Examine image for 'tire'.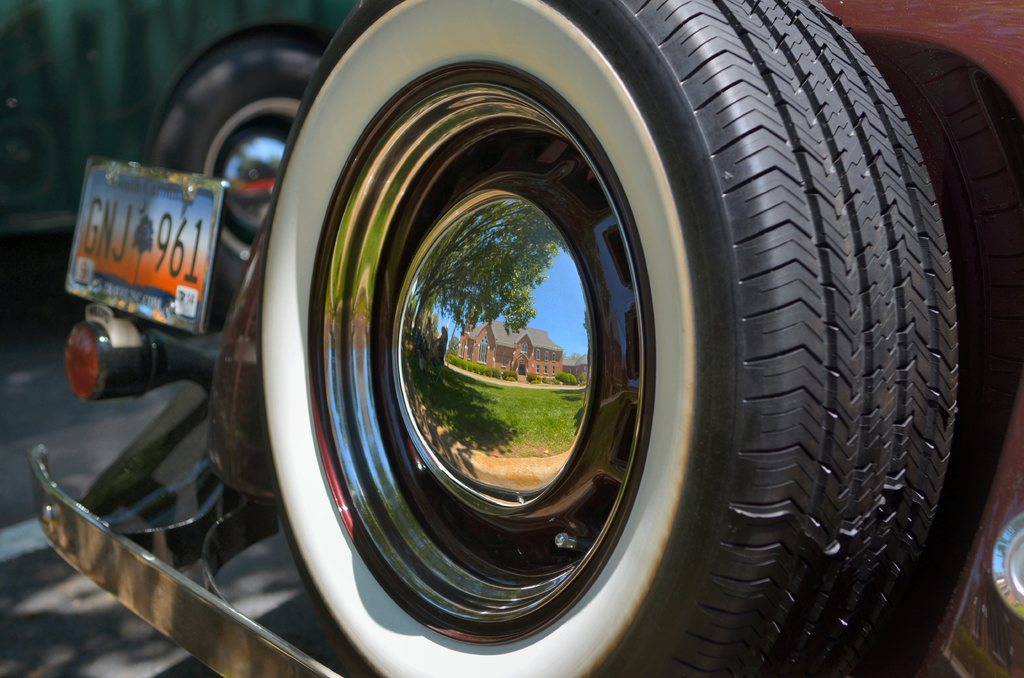
Examination result: 867:44:1023:487.
